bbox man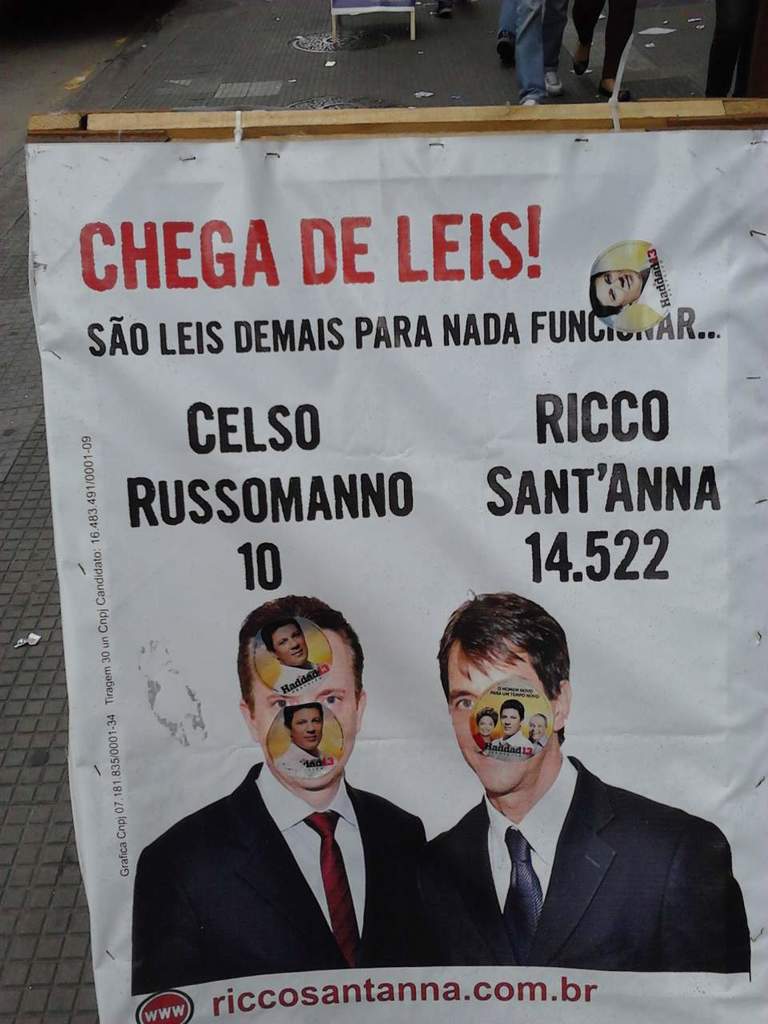
426, 590, 753, 974
